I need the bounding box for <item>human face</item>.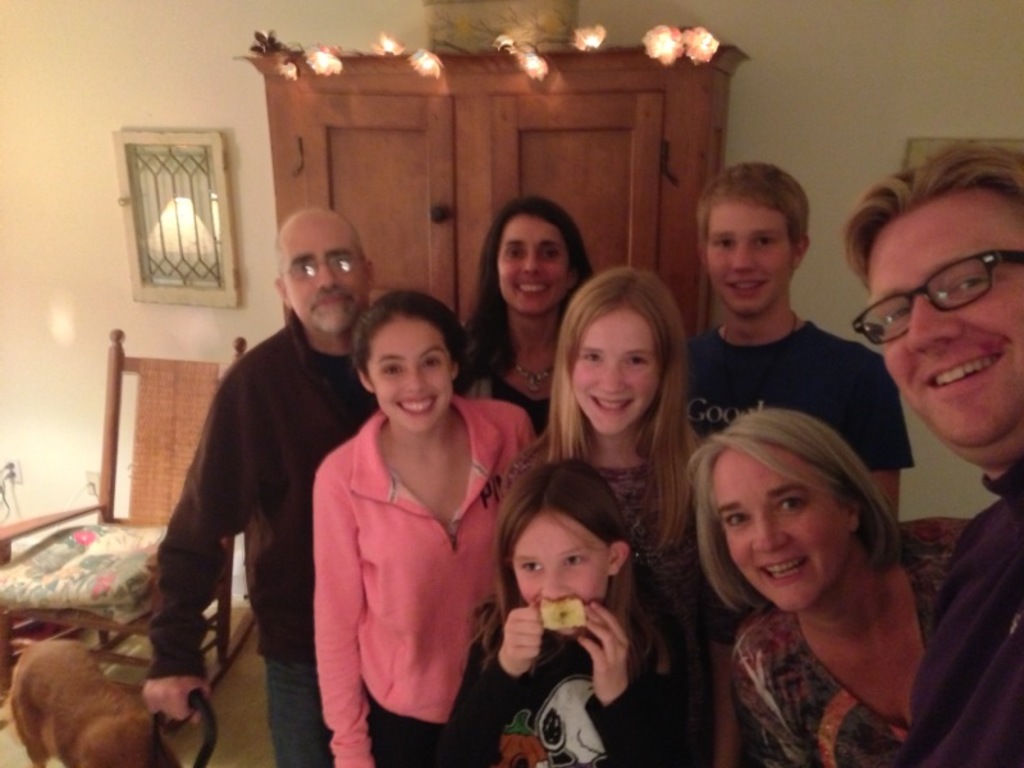
Here it is: 883 198 1023 447.
